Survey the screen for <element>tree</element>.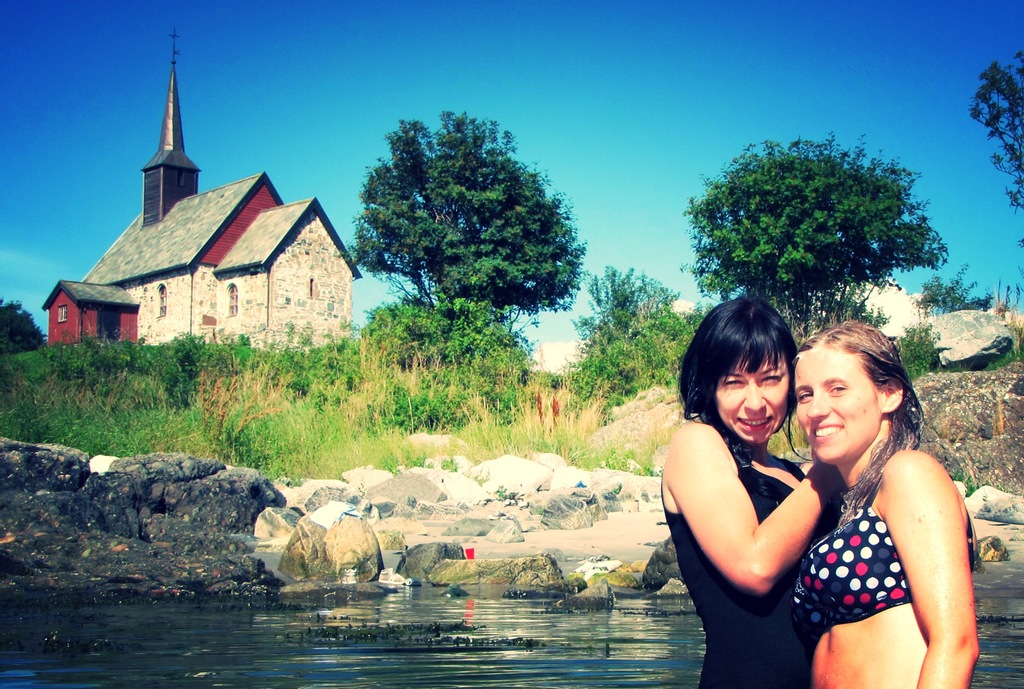
Survey found: box(970, 44, 1023, 212).
